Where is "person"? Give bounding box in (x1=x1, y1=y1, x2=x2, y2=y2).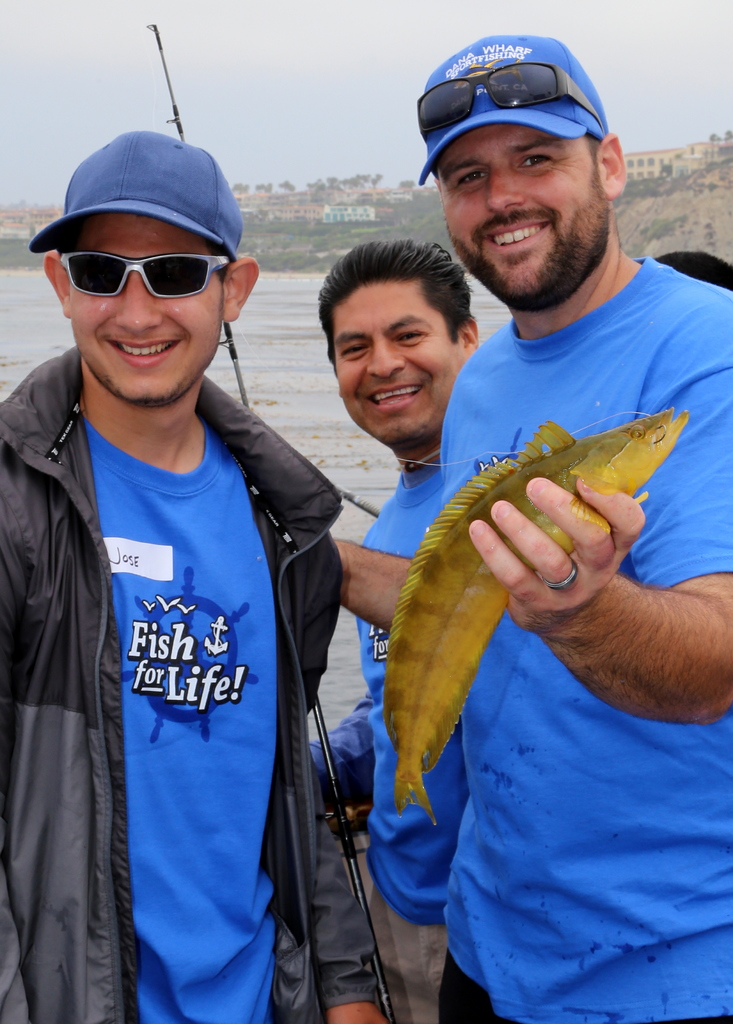
(x1=293, y1=239, x2=493, y2=1018).
